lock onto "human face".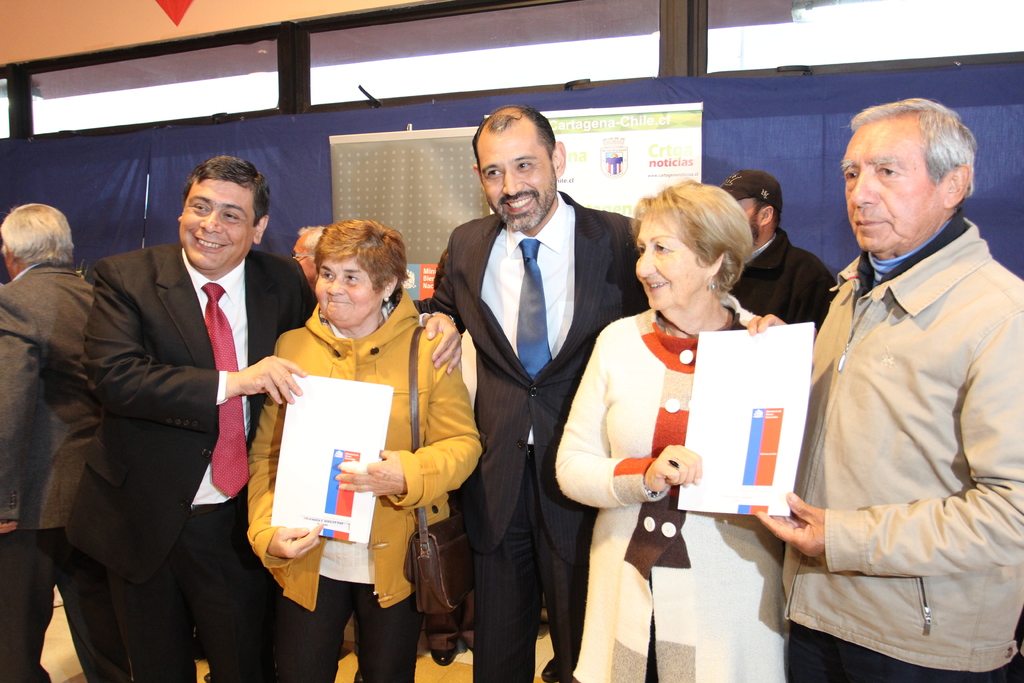
Locked: {"left": 177, "top": 179, "right": 256, "bottom": 268}.
